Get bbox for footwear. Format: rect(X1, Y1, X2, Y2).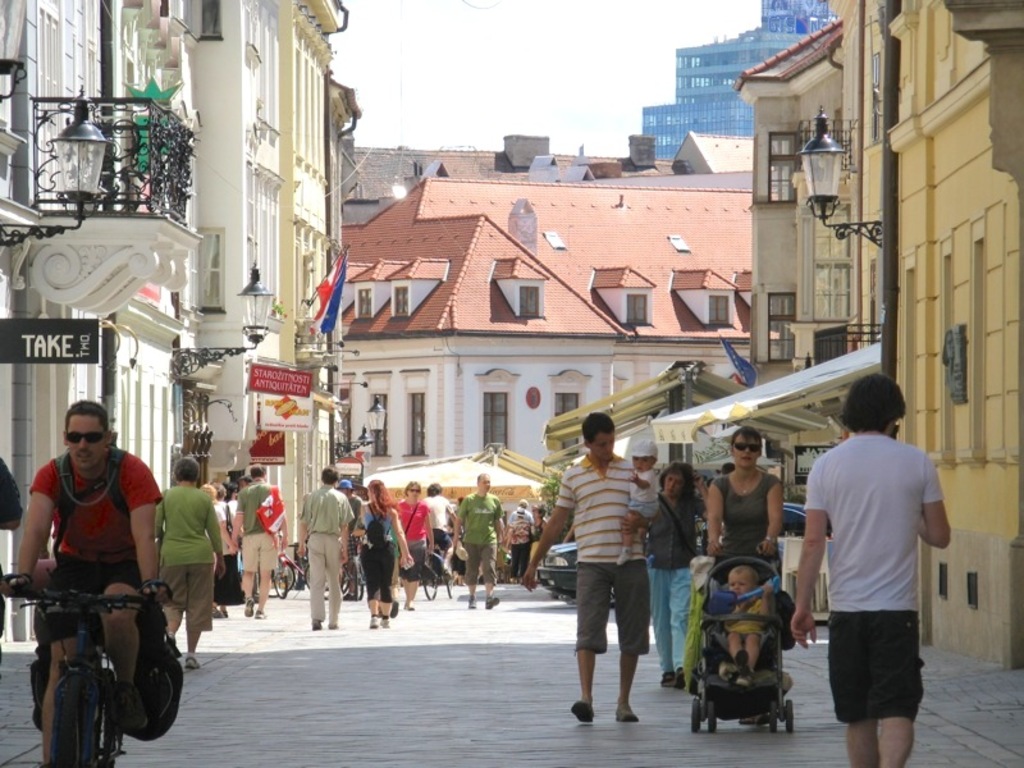
rect(570, 699, 591, 727).
